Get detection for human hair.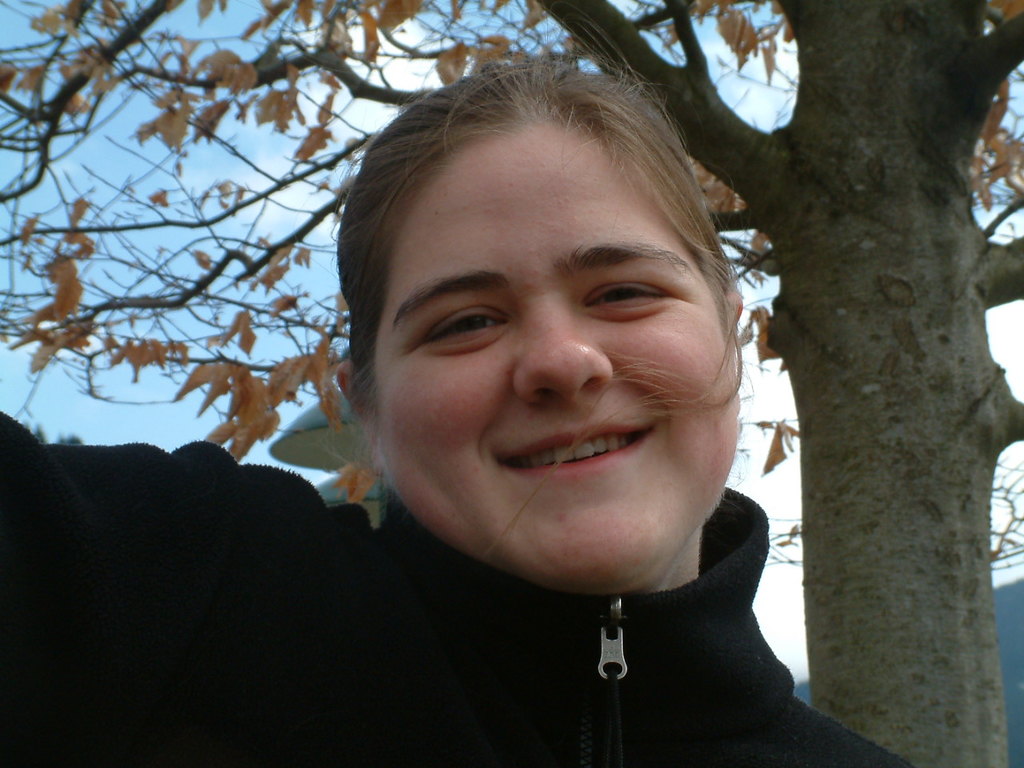
Detection: [left=347, top=66, right=786, bottom=598].
